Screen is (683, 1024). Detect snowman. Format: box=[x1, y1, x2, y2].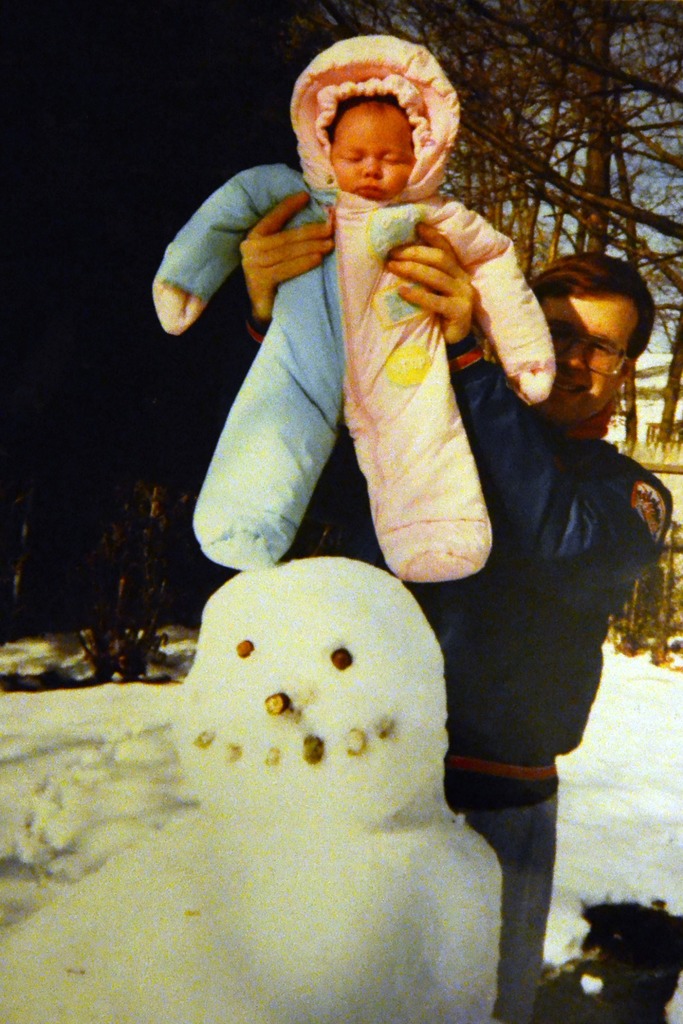
box=[0, 557, 494, 1023].
